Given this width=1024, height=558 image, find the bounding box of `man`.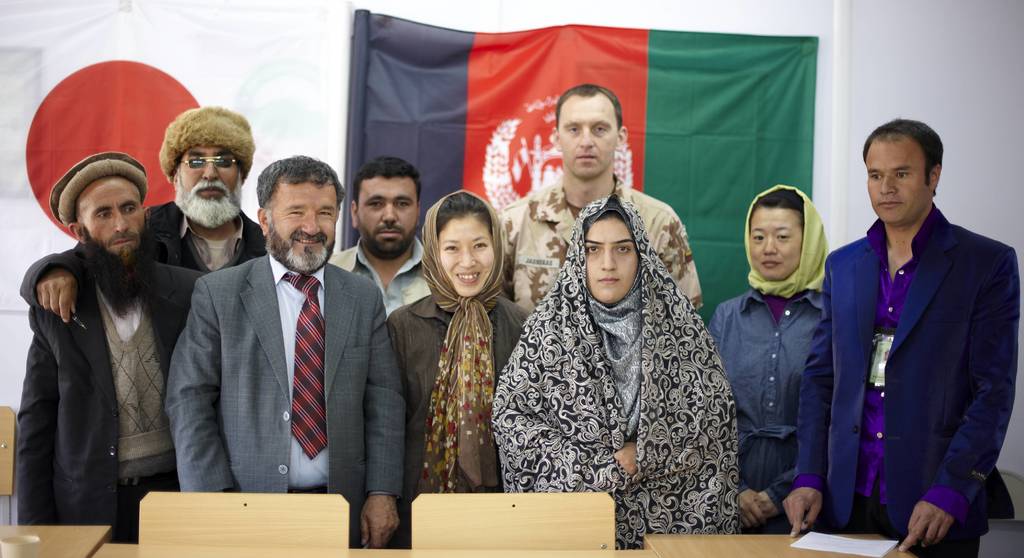
bbox(15, 105, 265, 323).
